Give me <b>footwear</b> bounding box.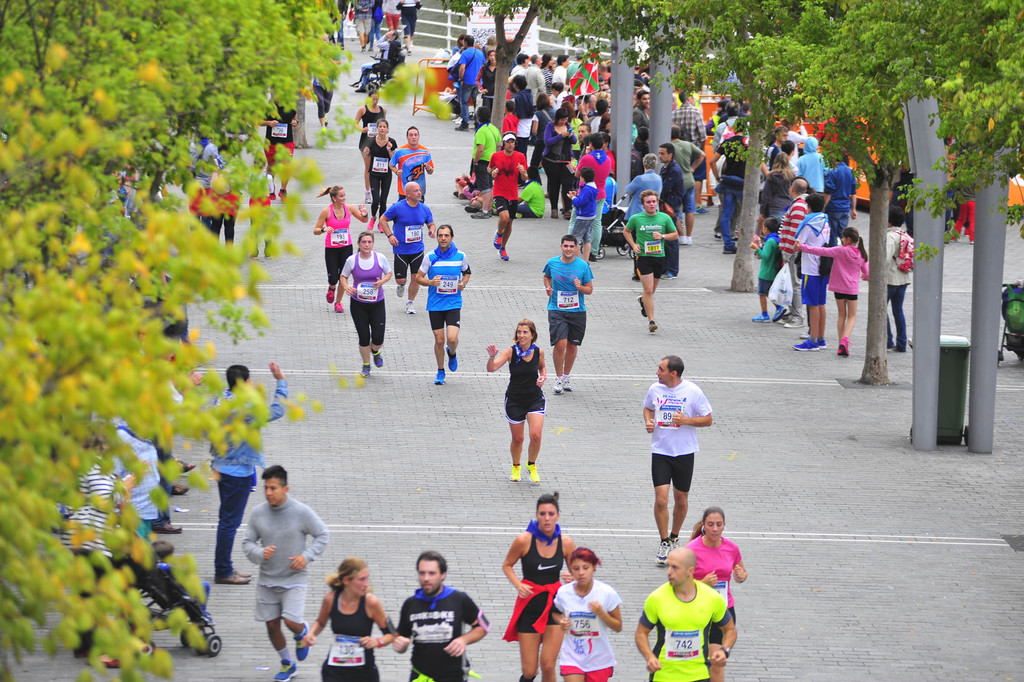
bbox=[500, 249, 517, 265].
